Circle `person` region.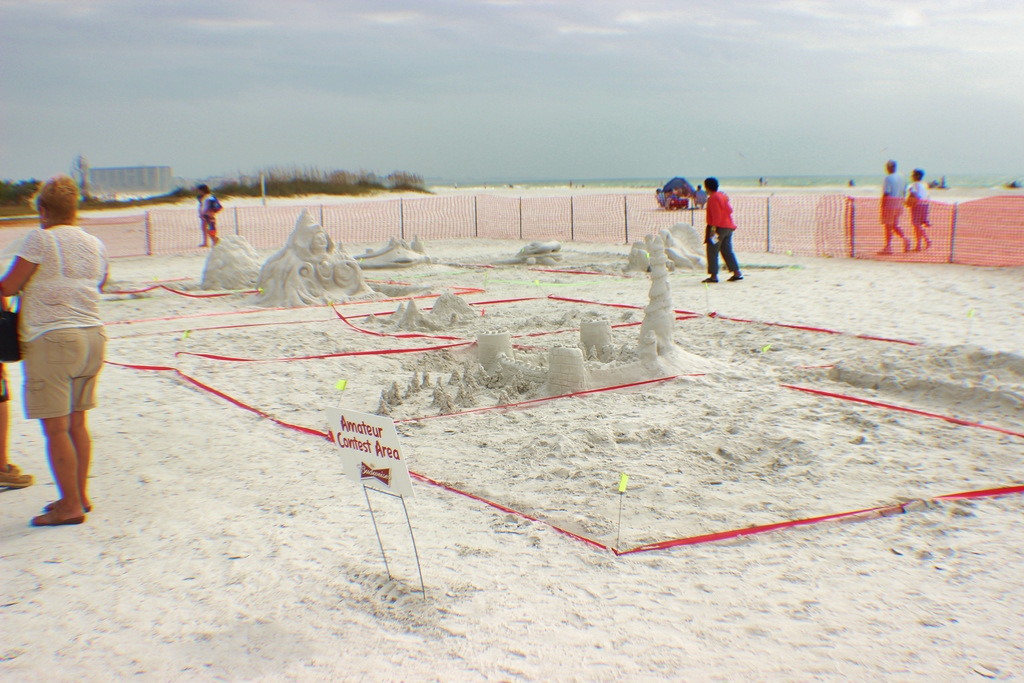
Region: 907,169,932,249.
